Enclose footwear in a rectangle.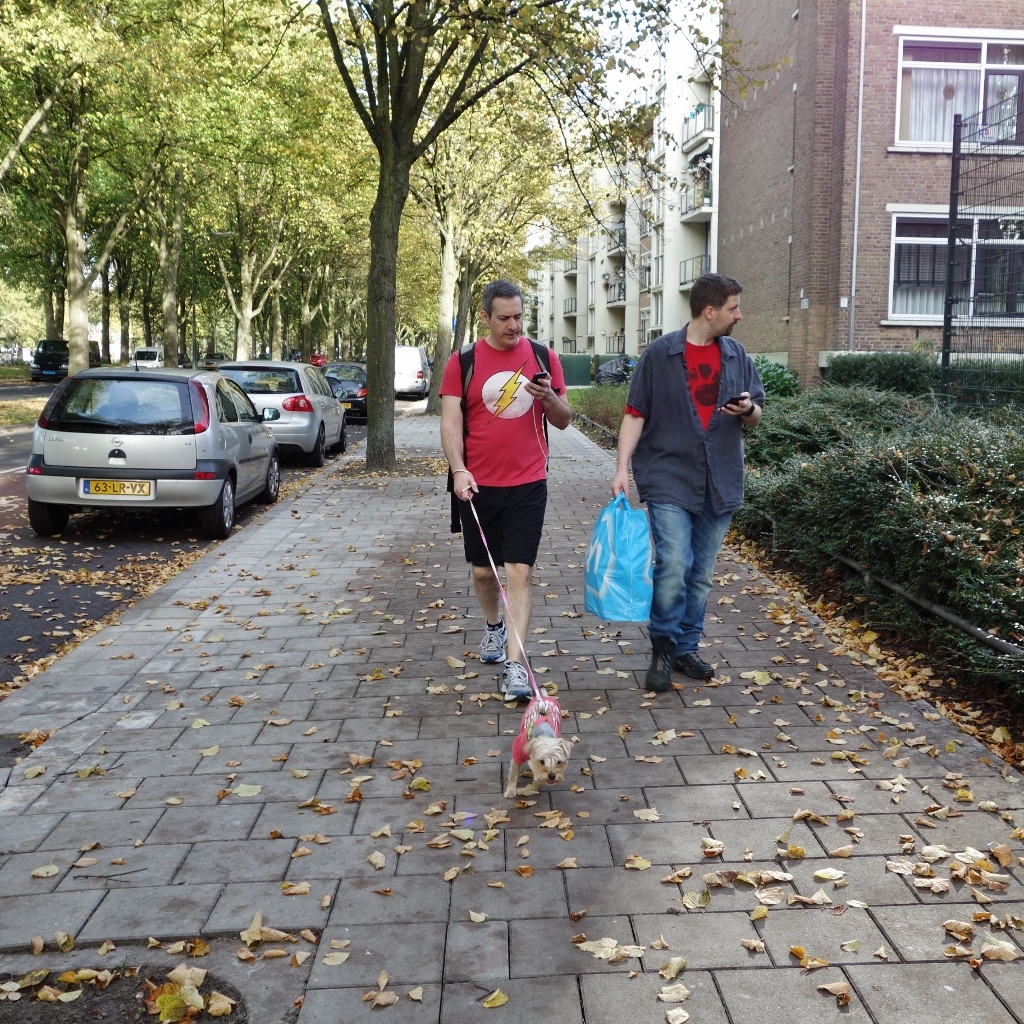
region(678, 648, 713, 674).
